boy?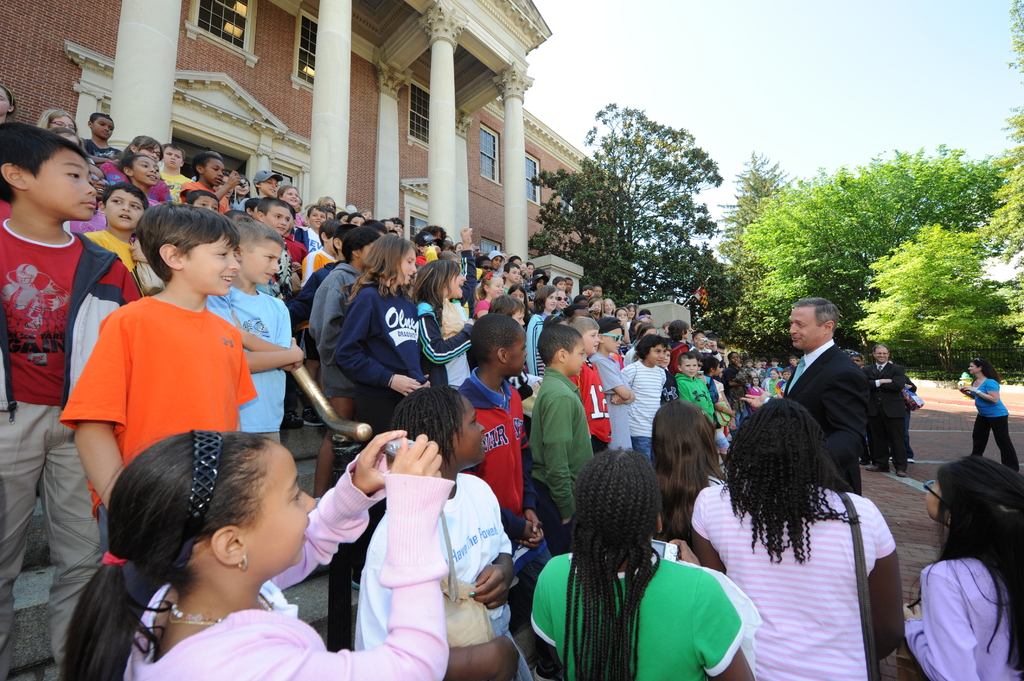
Rect(462, 308, 534, 547)
